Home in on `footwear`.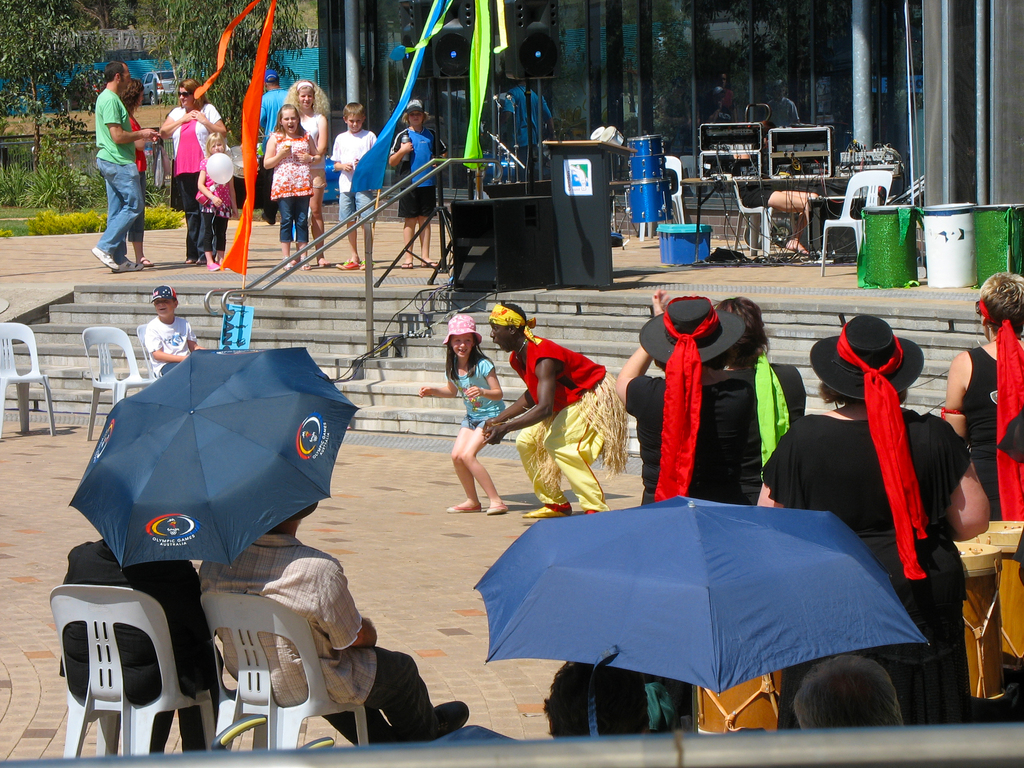
Homed in at l=108, t=260, r=144, b=270.
